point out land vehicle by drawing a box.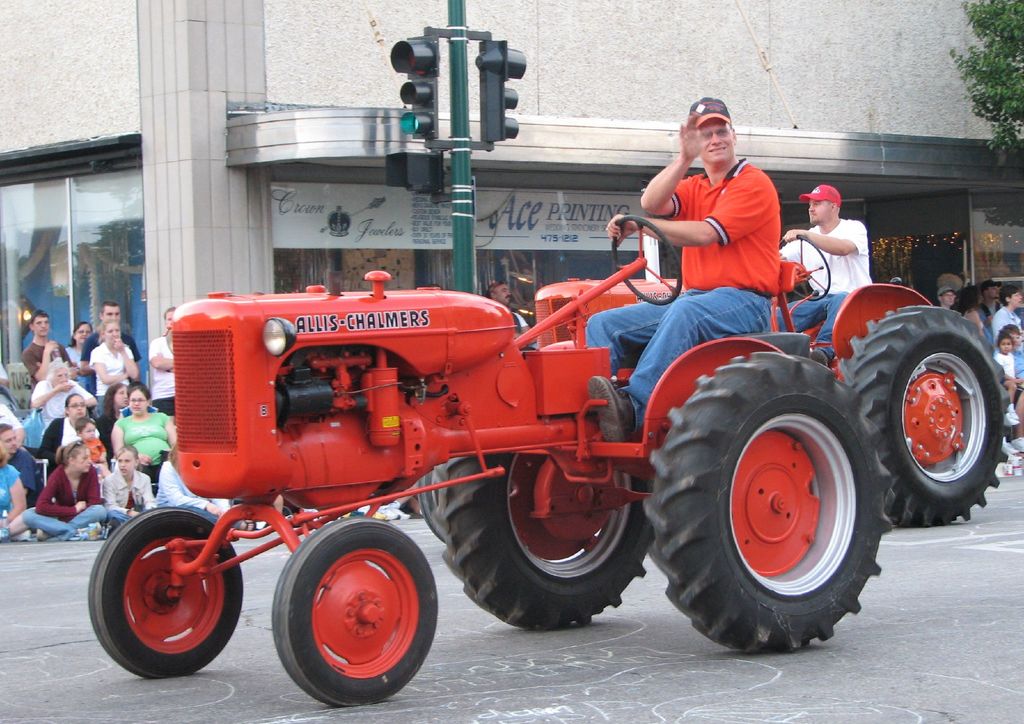
pyautogui.locateOnScreen(527, 233, 1016, 532).
